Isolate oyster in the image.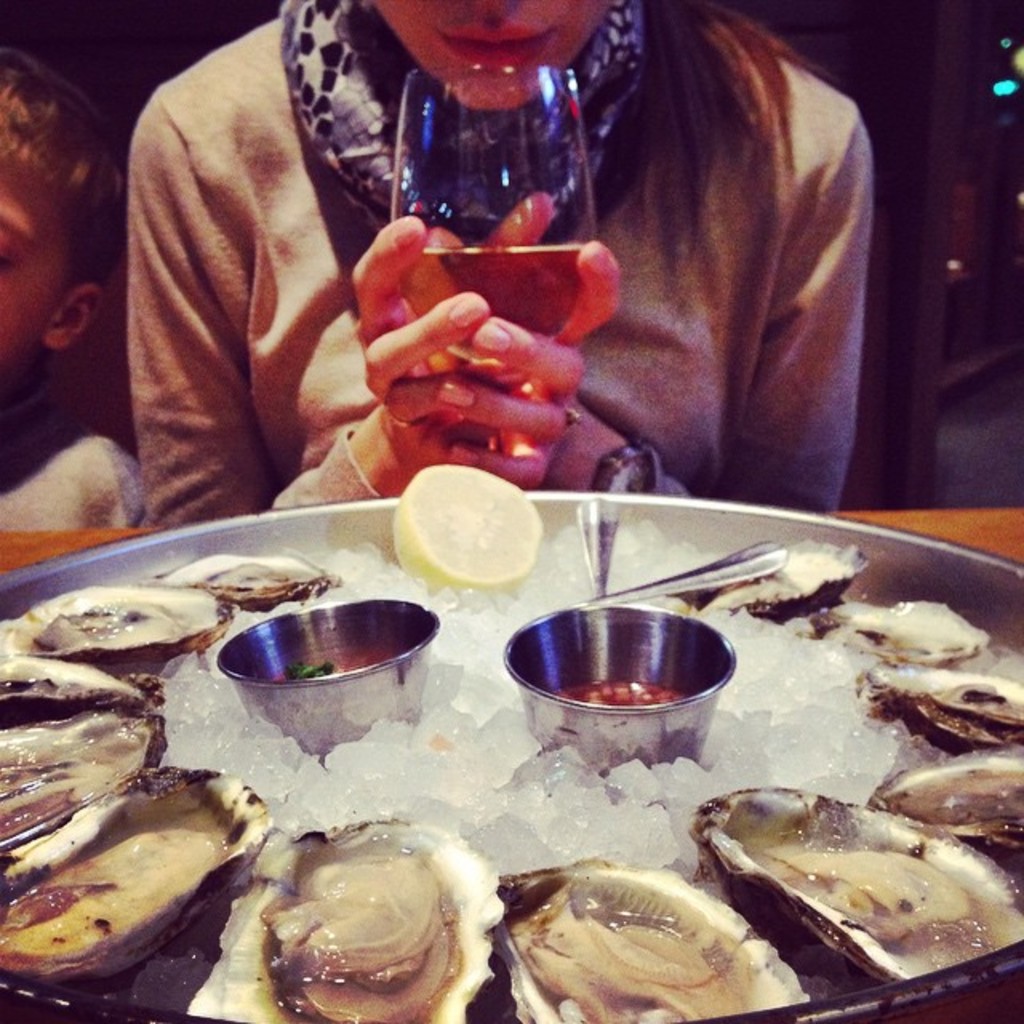
Isolated region: 0:650:166:714.
